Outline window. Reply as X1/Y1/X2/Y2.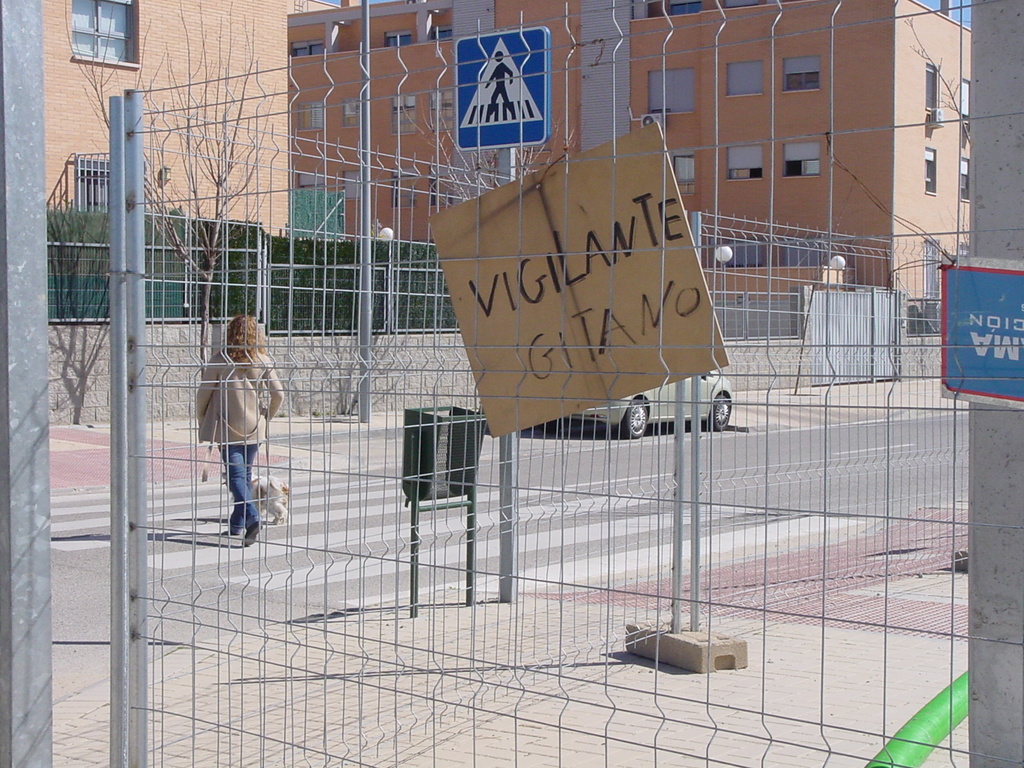
925/147/935/196.
